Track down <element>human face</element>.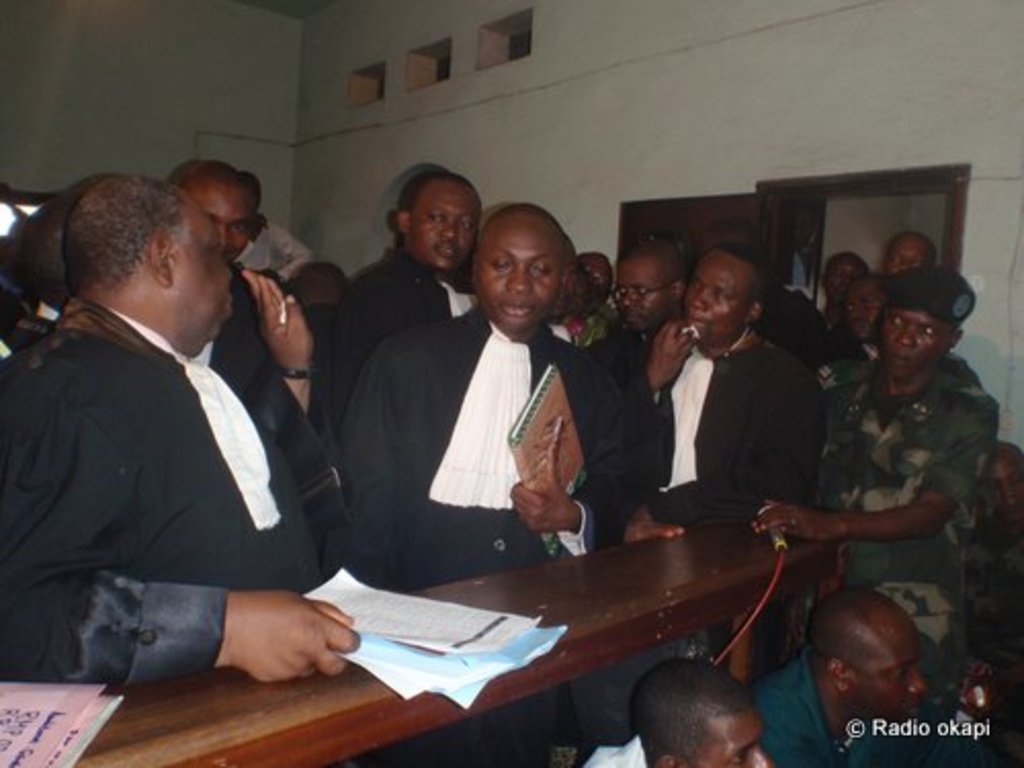
Tracked to [848,627,926,735].
